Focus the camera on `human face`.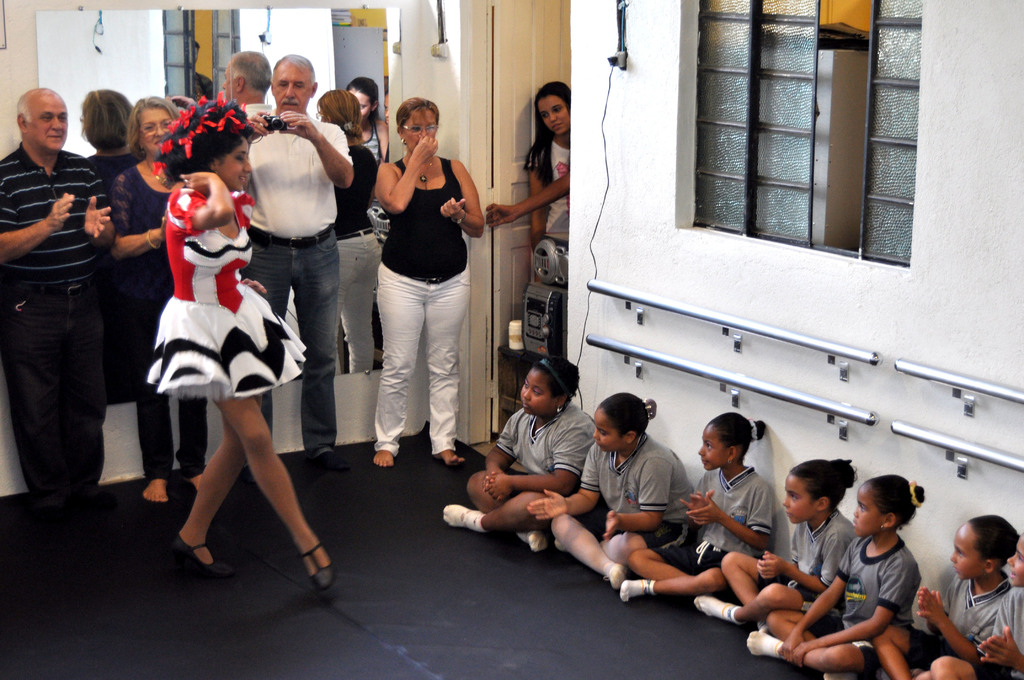
Focus region: <bbox>1007, 540, 1023, 586</bbox>.
